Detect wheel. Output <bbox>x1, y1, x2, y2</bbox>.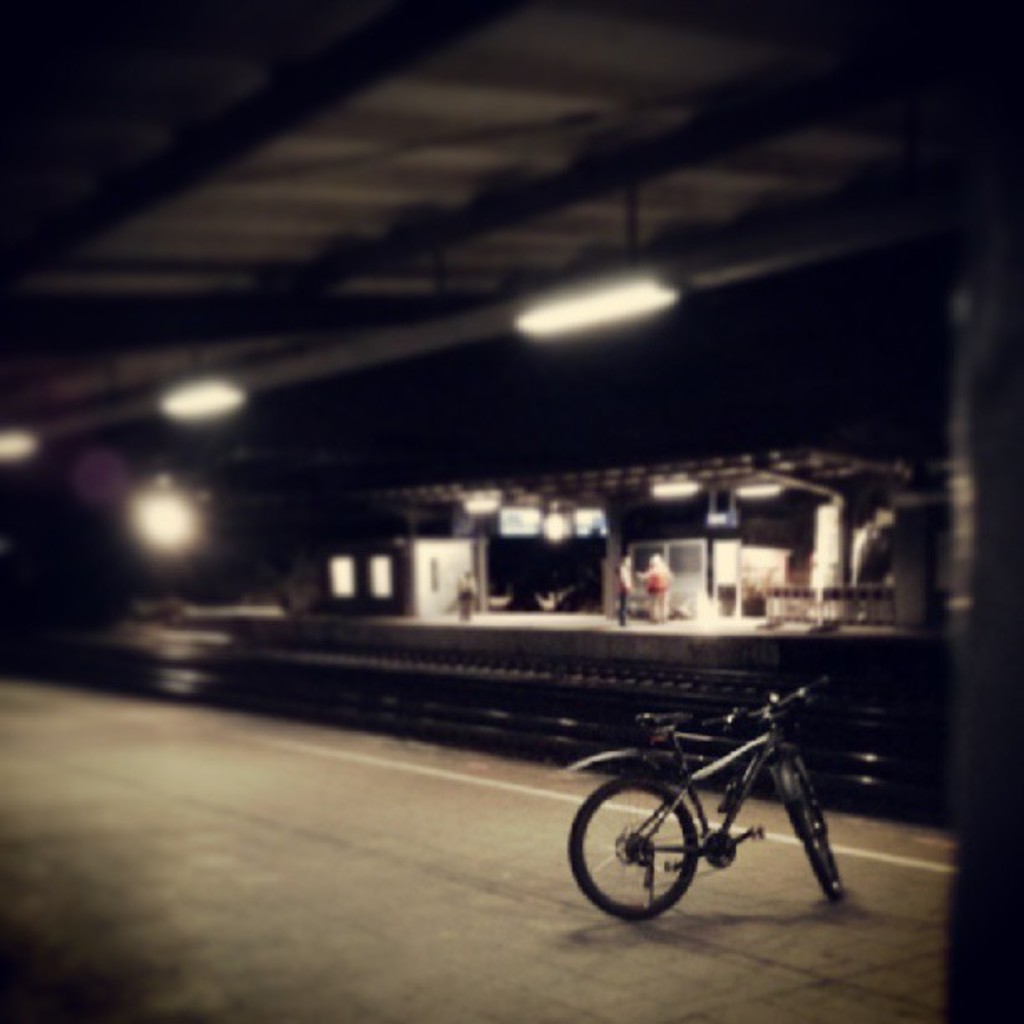
<bbox>775, 763, 843, 904</bbox>.
